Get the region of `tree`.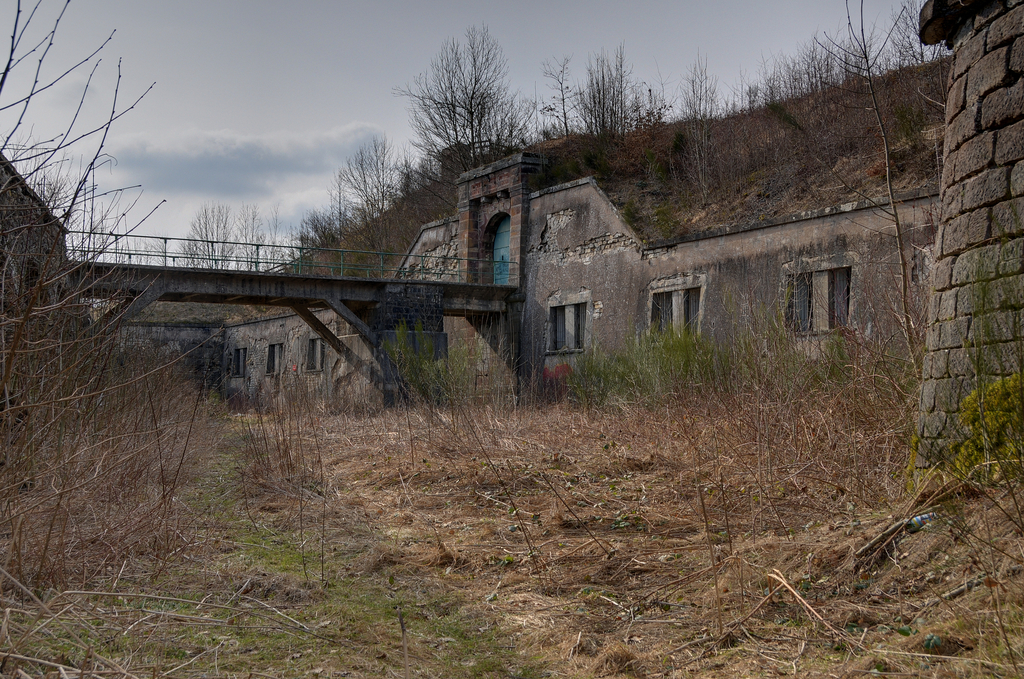
bbox=[282, 122, 439, 273].
